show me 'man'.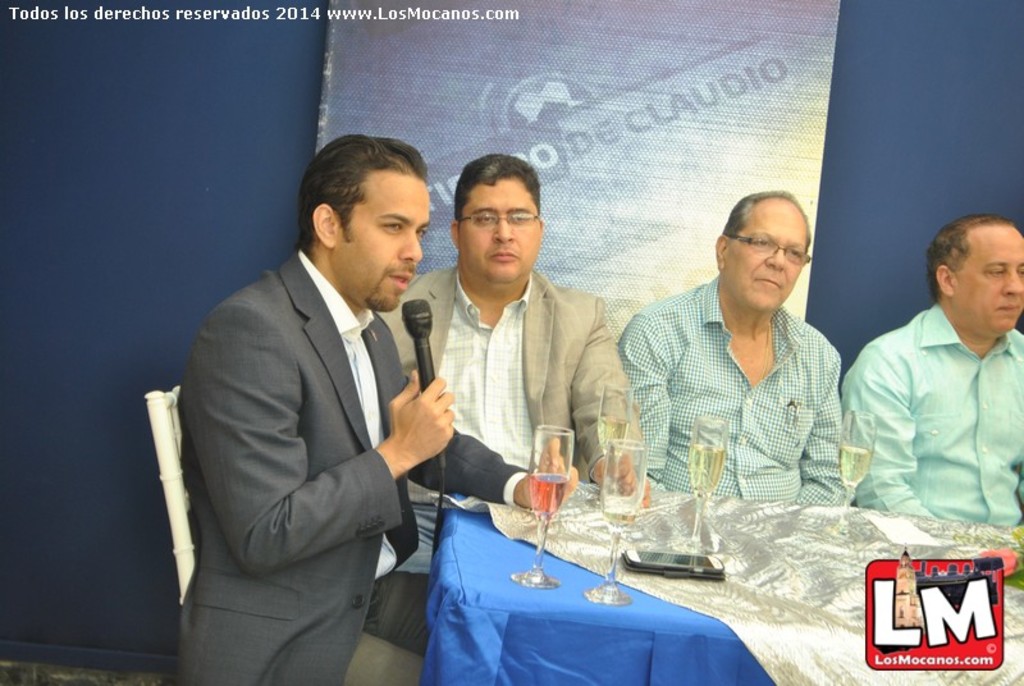
'man' is here: bbox=(172, 131, 582, 685).
